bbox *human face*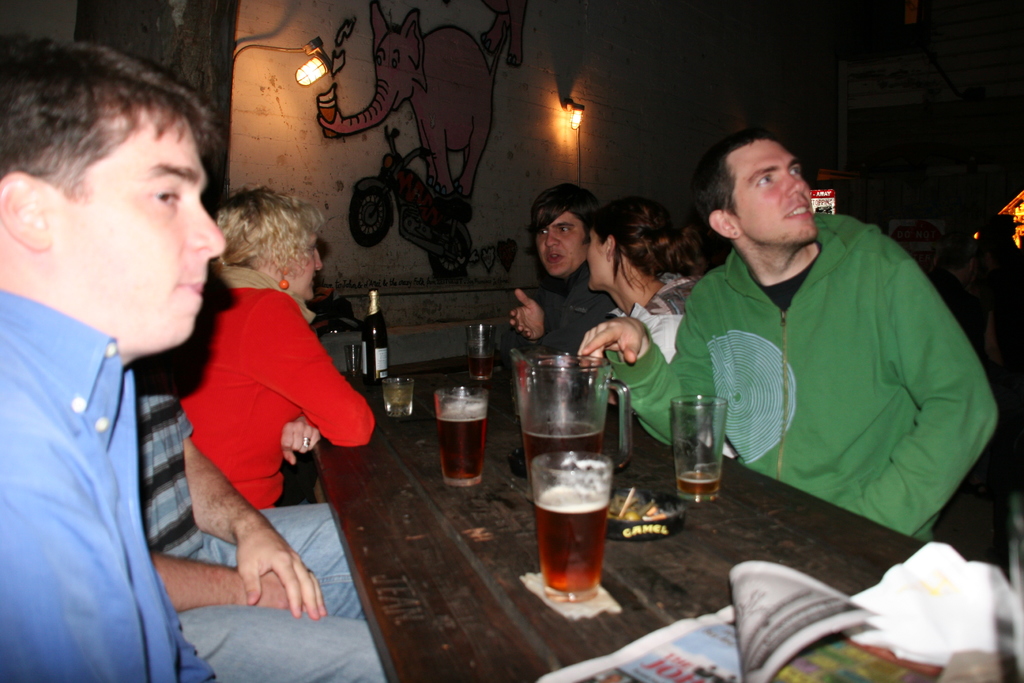
Rect(716, 142, 827, 252)
